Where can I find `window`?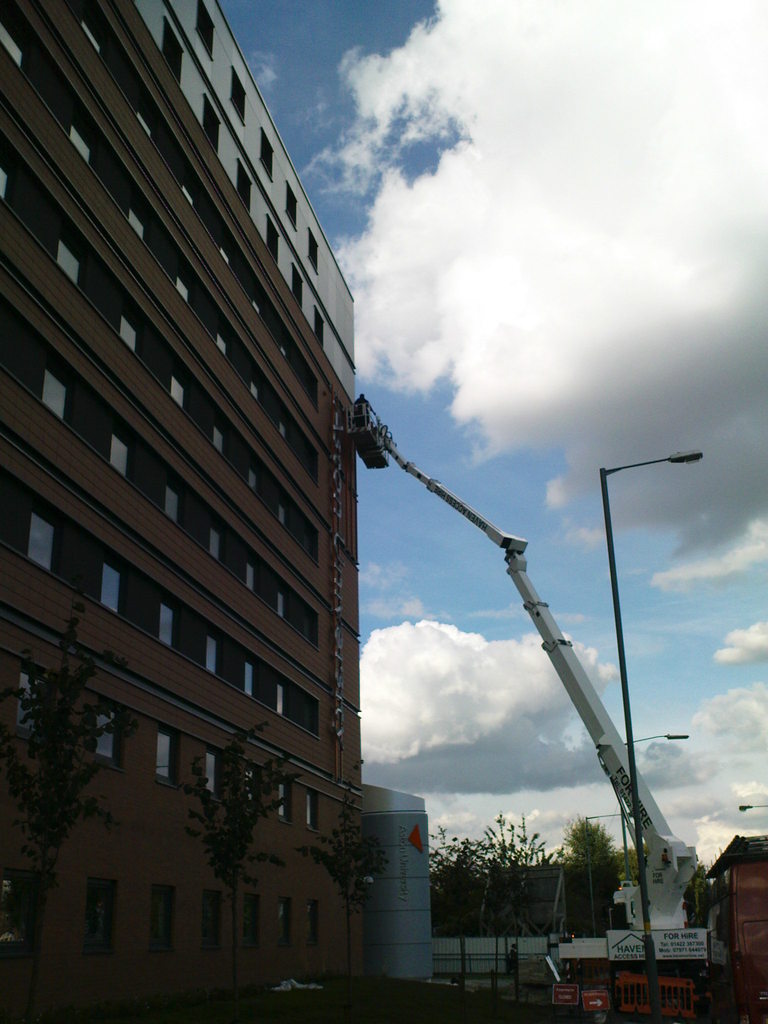
You can find it at left=289, top=265, right=305, bottom=308.
